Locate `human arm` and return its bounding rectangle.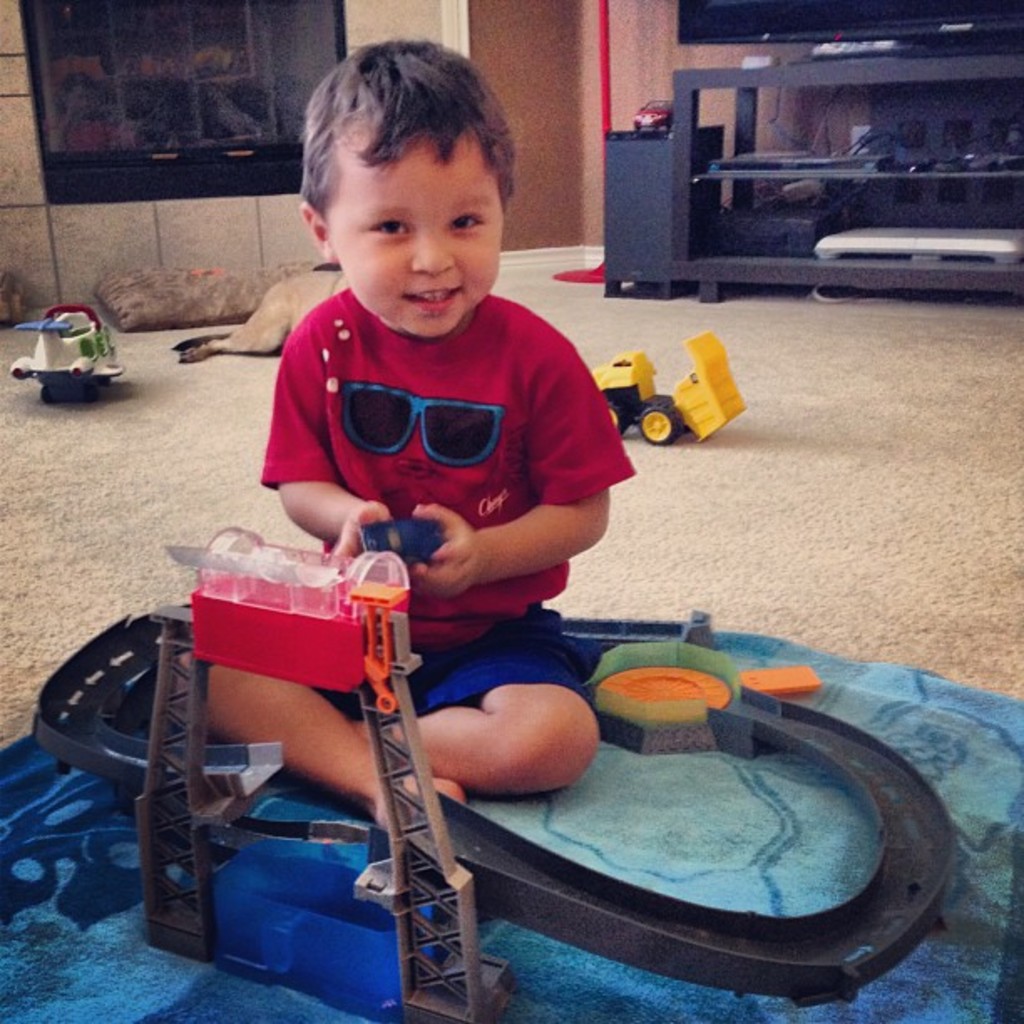
bbox(261, 318, 393, 561).
